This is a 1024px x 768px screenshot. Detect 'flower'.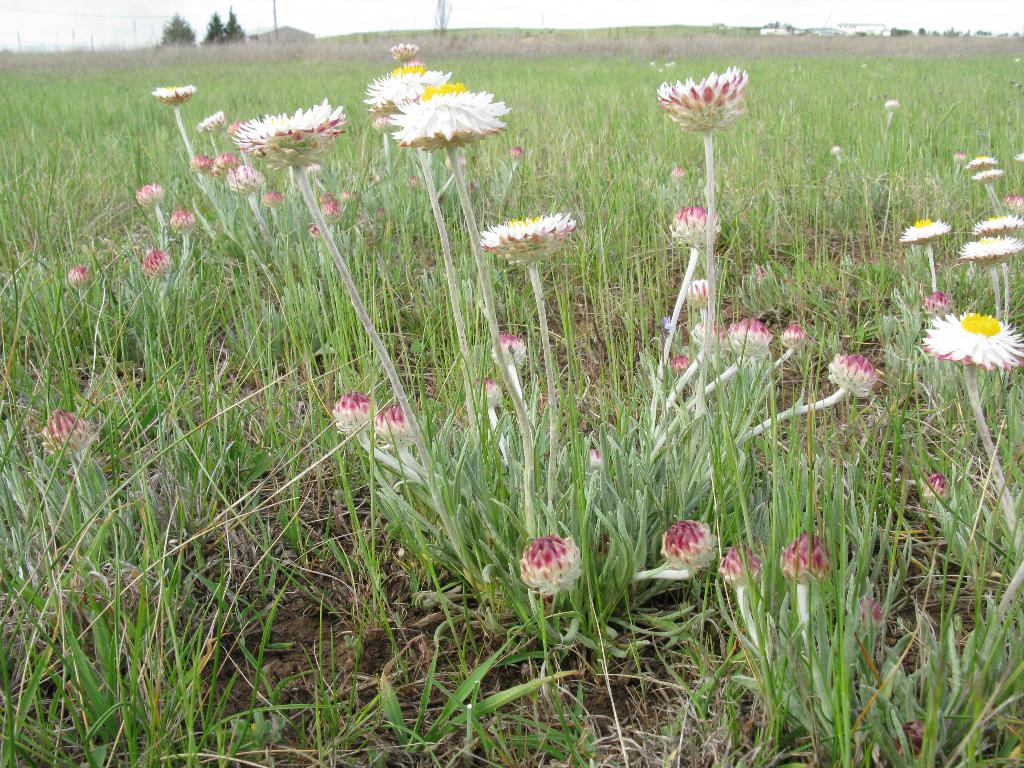
bbox(1011, 154, 1023, 168).
